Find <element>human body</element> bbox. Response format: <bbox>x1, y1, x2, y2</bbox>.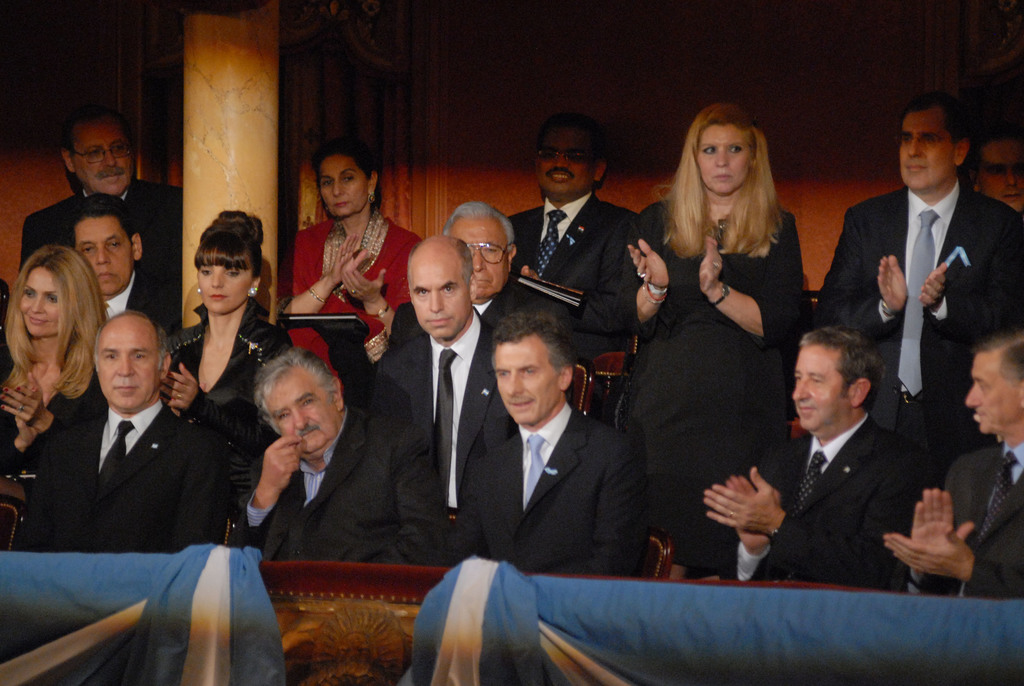
<bbox>461, 314, 640, 576</bbox>.
